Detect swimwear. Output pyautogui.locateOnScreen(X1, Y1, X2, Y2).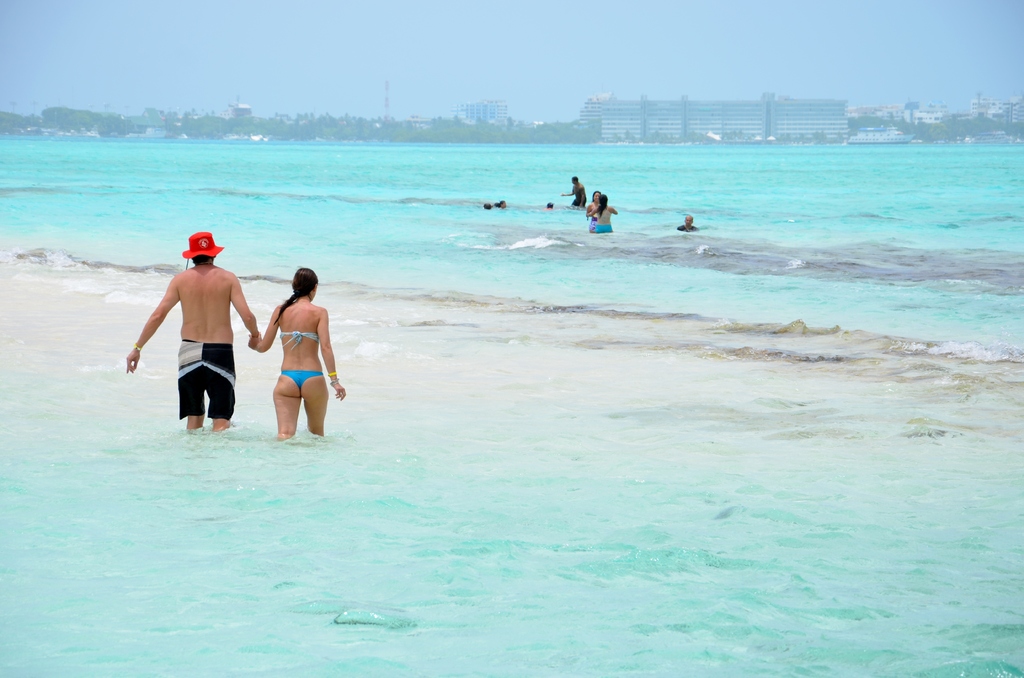
pyautogui.locateOnScreen(279, 366, 324, 393).
